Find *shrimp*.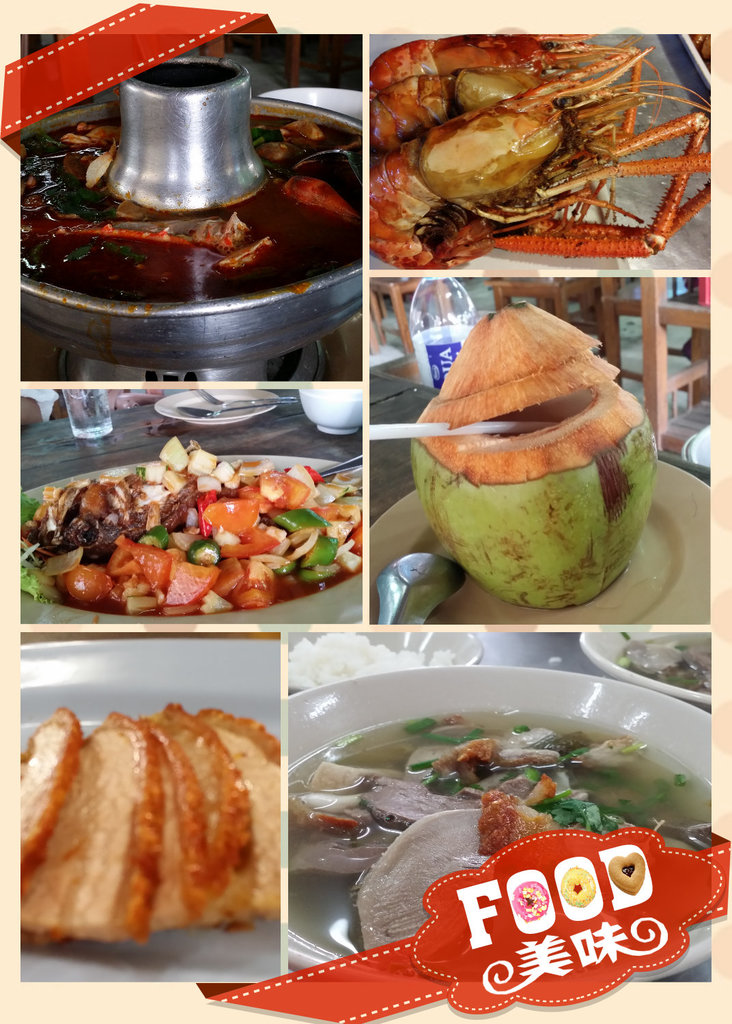
locate(363, 32, 580, 102).
